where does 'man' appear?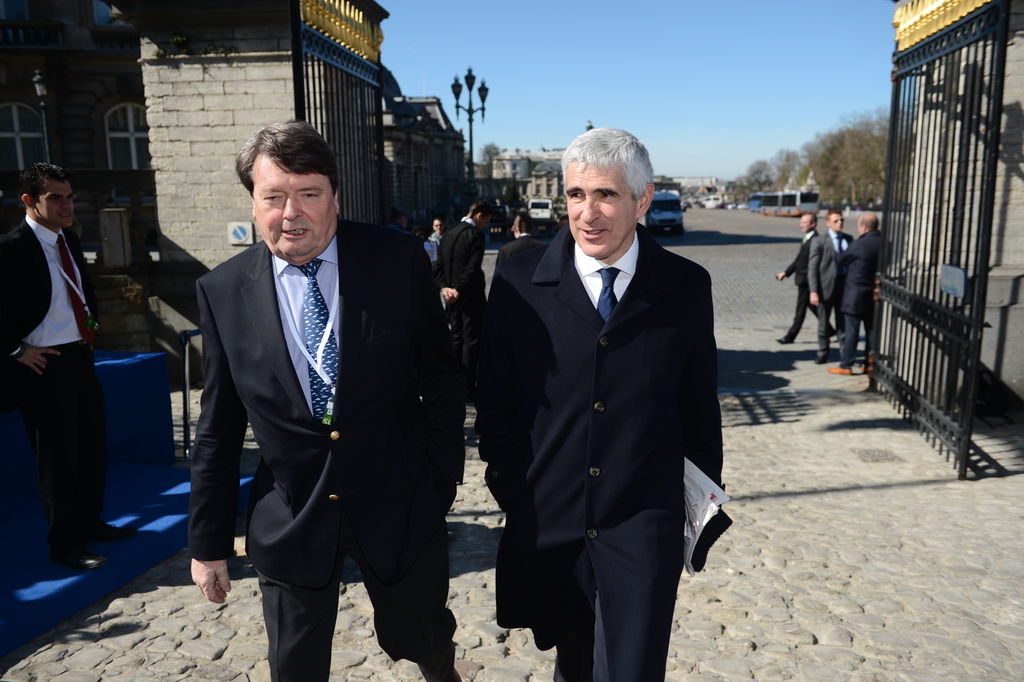
Appears at <region>808, 207, 852, 362</region>.
